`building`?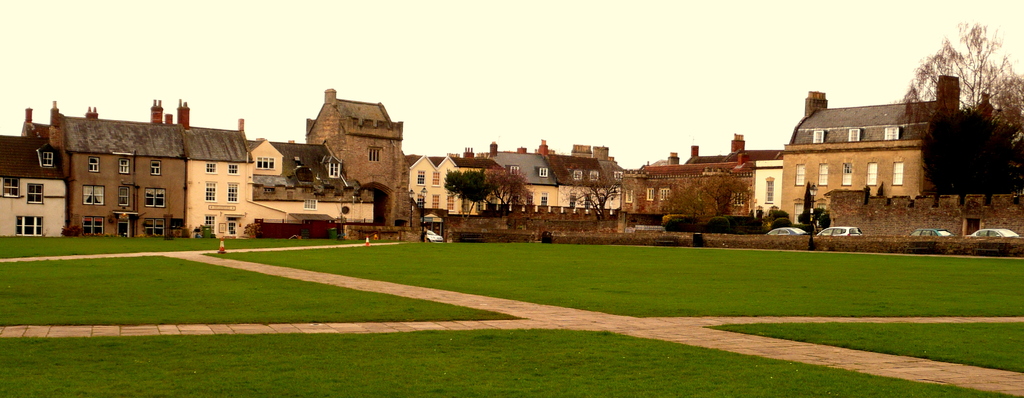
rect(308, 89, 408, 227)
